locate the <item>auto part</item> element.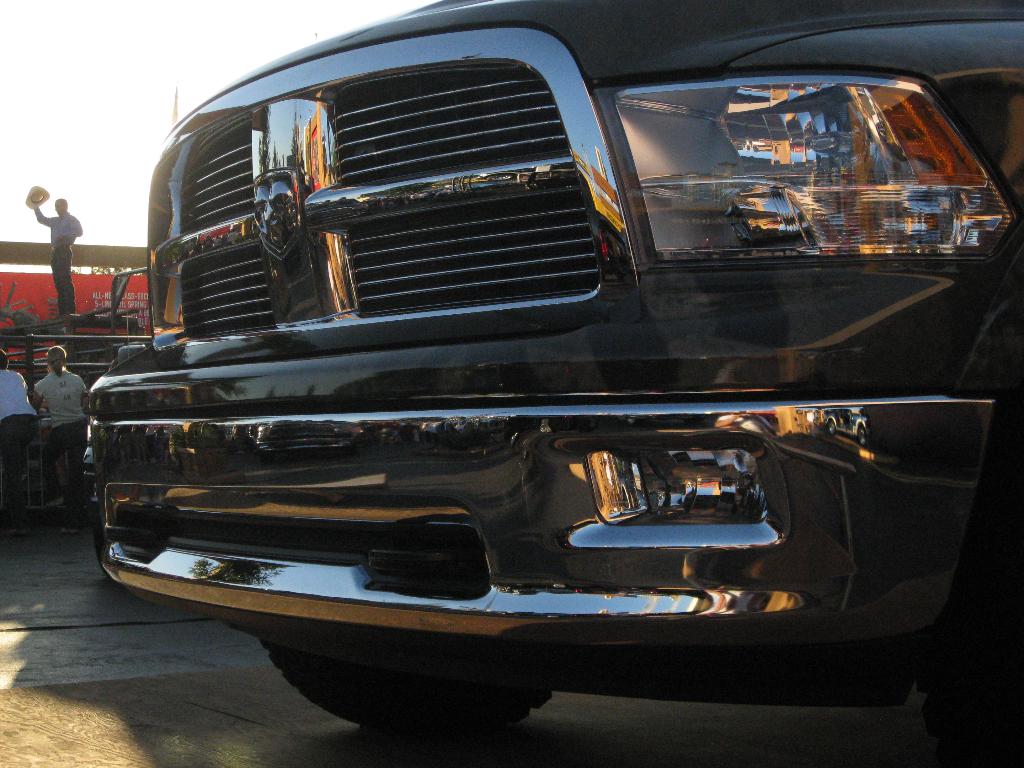
Element bbox: 0,269,158,381.
